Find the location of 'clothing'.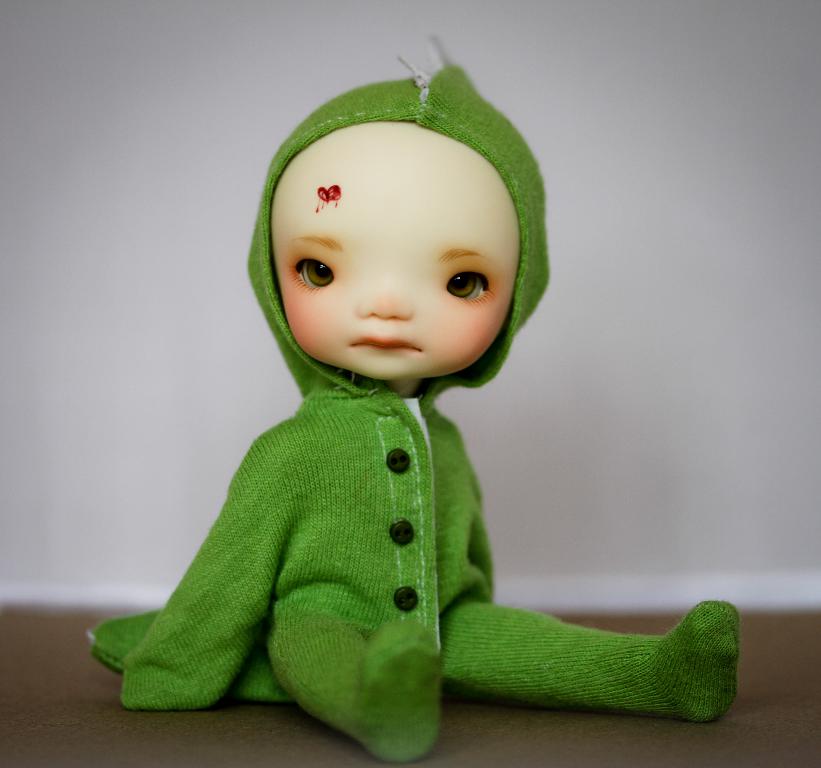
Location: (110, 264, 675, 744).
